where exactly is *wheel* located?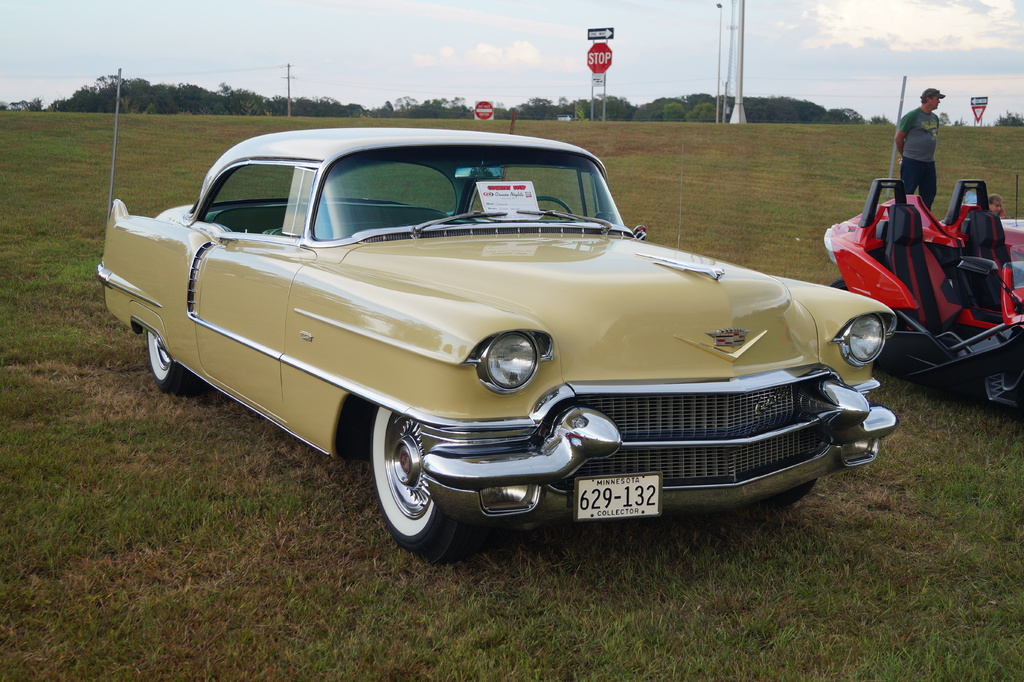
Its bounding box is (534, 197, 575, 221).
